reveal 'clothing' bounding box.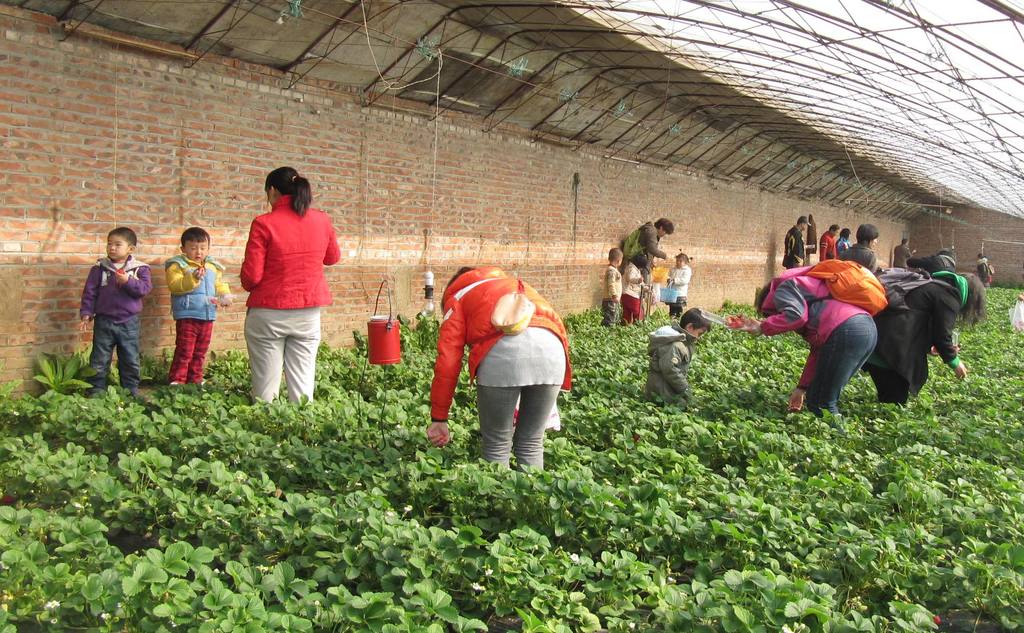
Revealed: select_region(861, 270, 968, 409).
